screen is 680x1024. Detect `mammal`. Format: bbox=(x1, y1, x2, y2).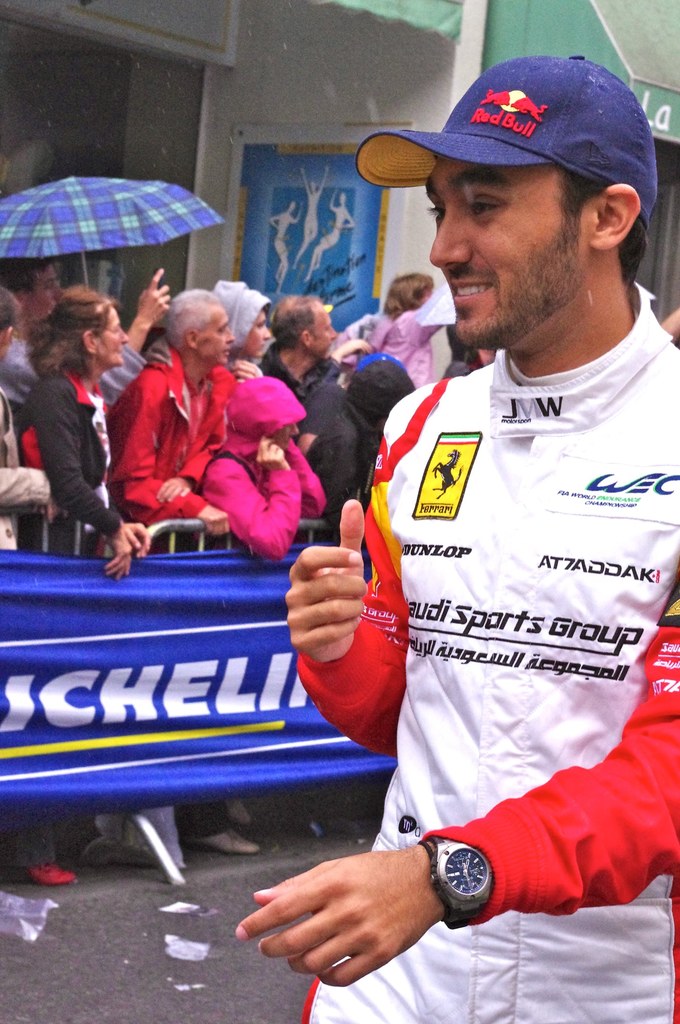
bbox=(232, 54, 679, 1023).
